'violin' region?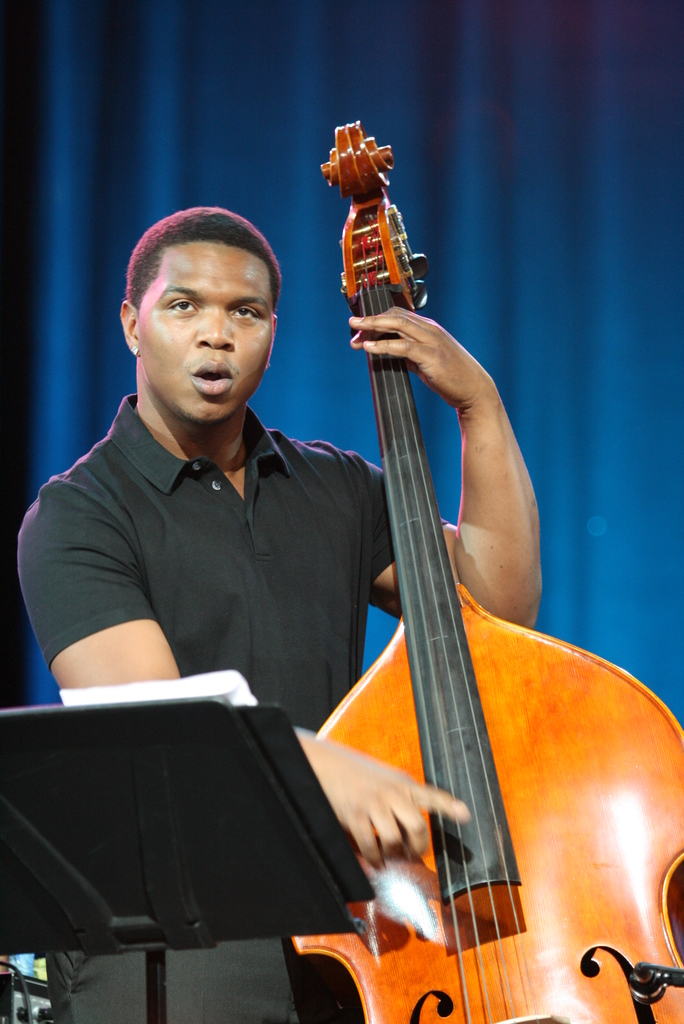
x1=277, y1=115, x2=683, y2=1023
